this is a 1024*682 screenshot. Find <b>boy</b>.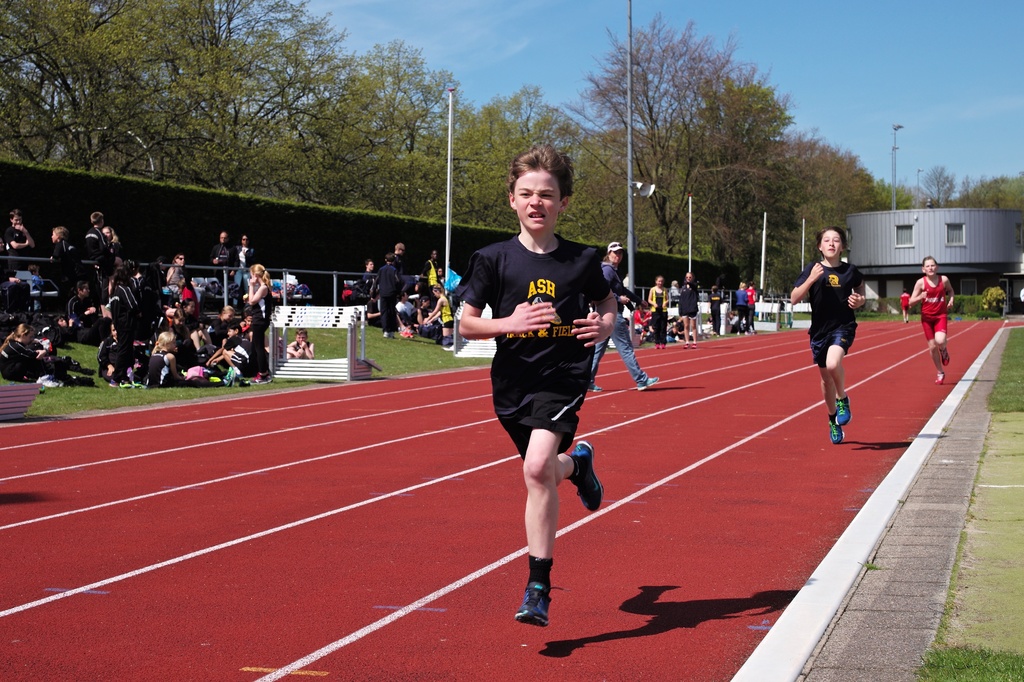
Bounding box: box=[795, 241, 890, 437].
